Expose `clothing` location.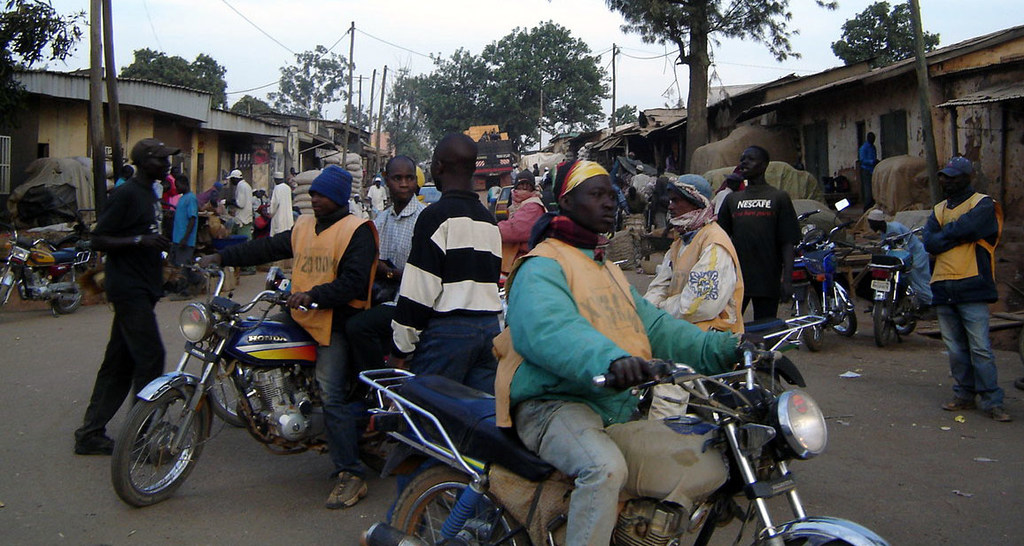
Exposed at 262/176/295/259.
